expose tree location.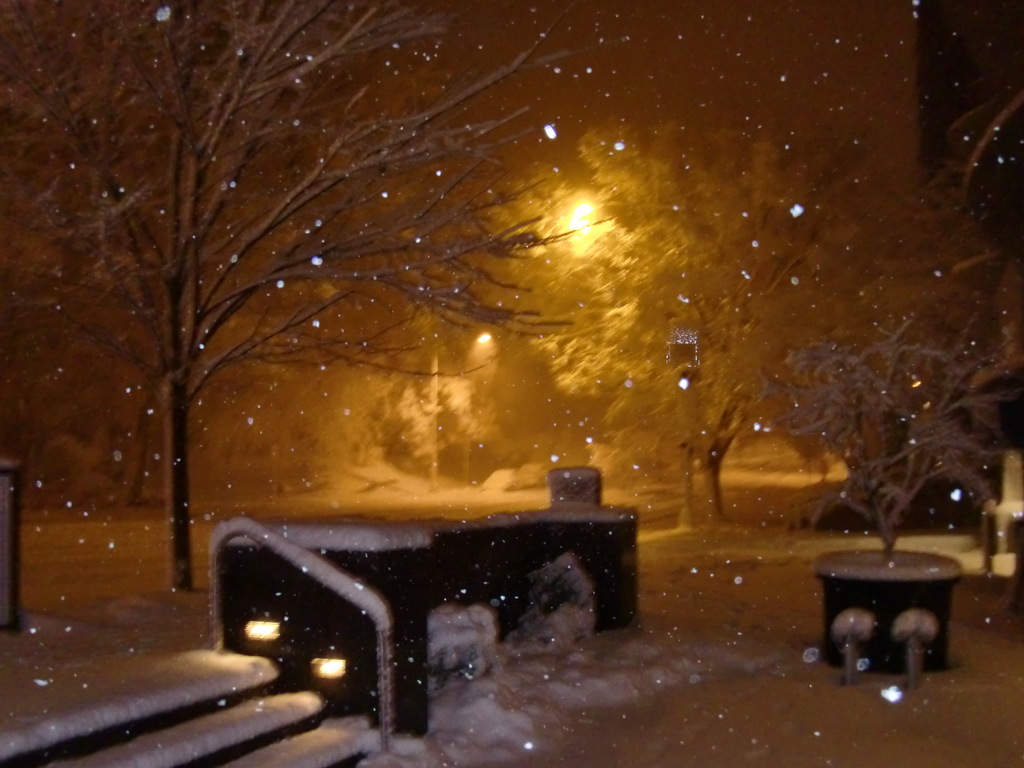
Exposed at {"left": 380, "top": 298, "right": 484, "bottom": 465}.
